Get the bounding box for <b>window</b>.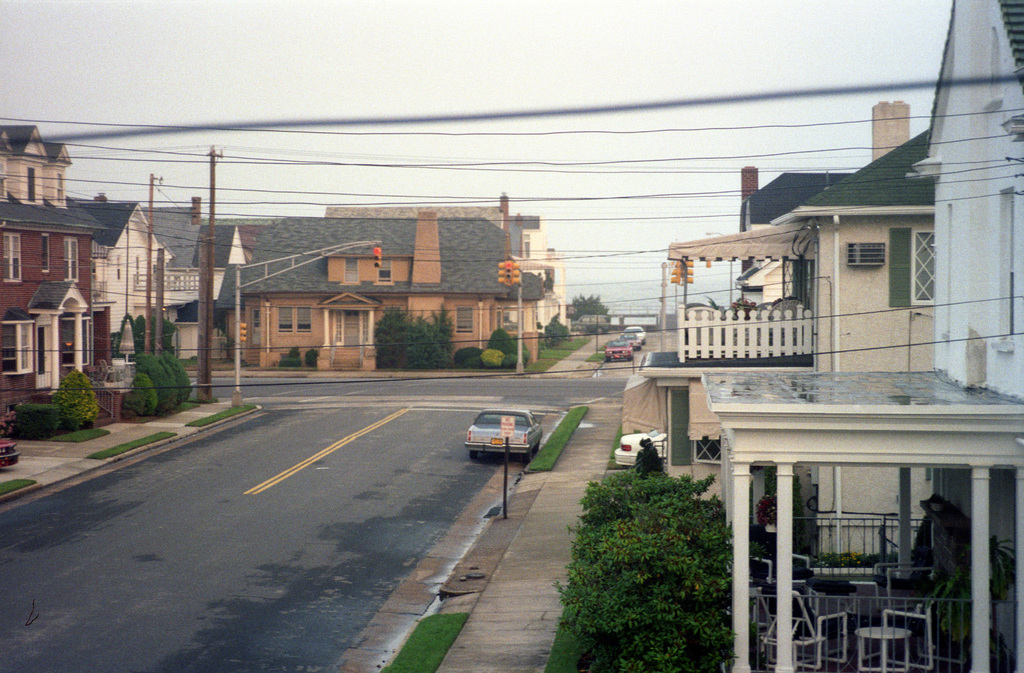
498:306:524:334.
